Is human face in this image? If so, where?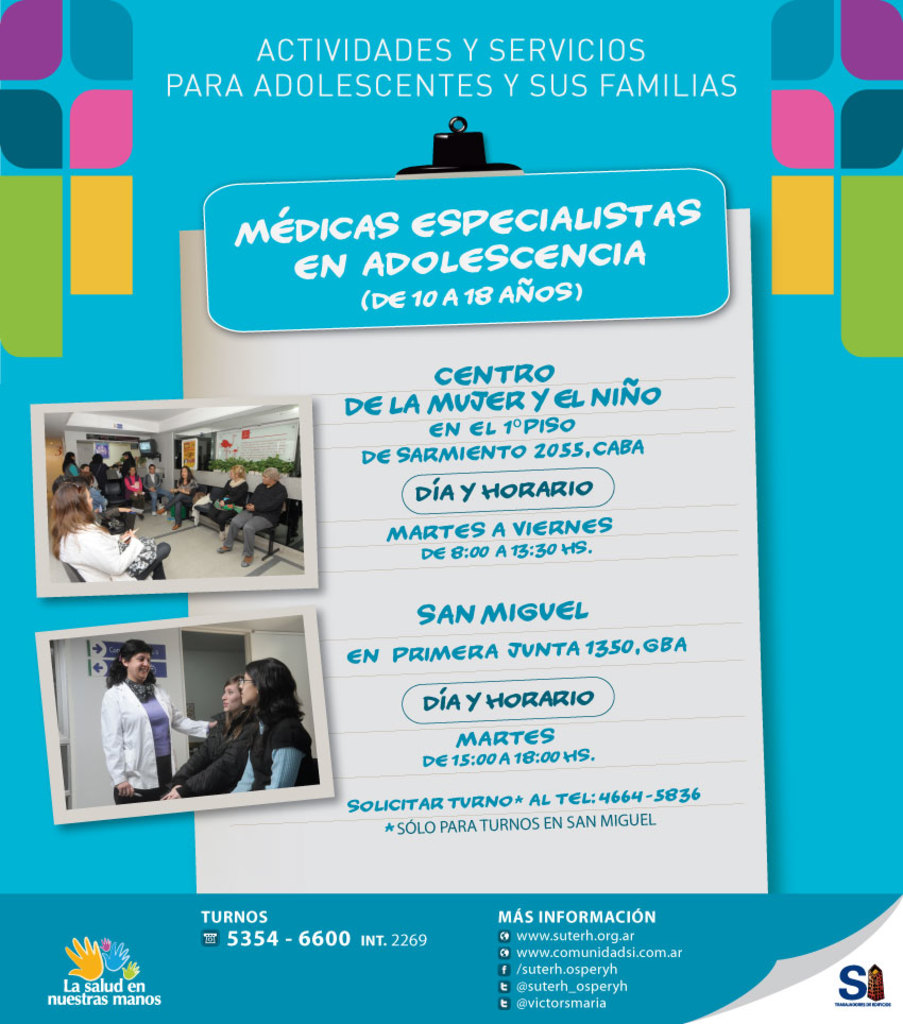
Yes, at rect(224, 679, 243, 710).
